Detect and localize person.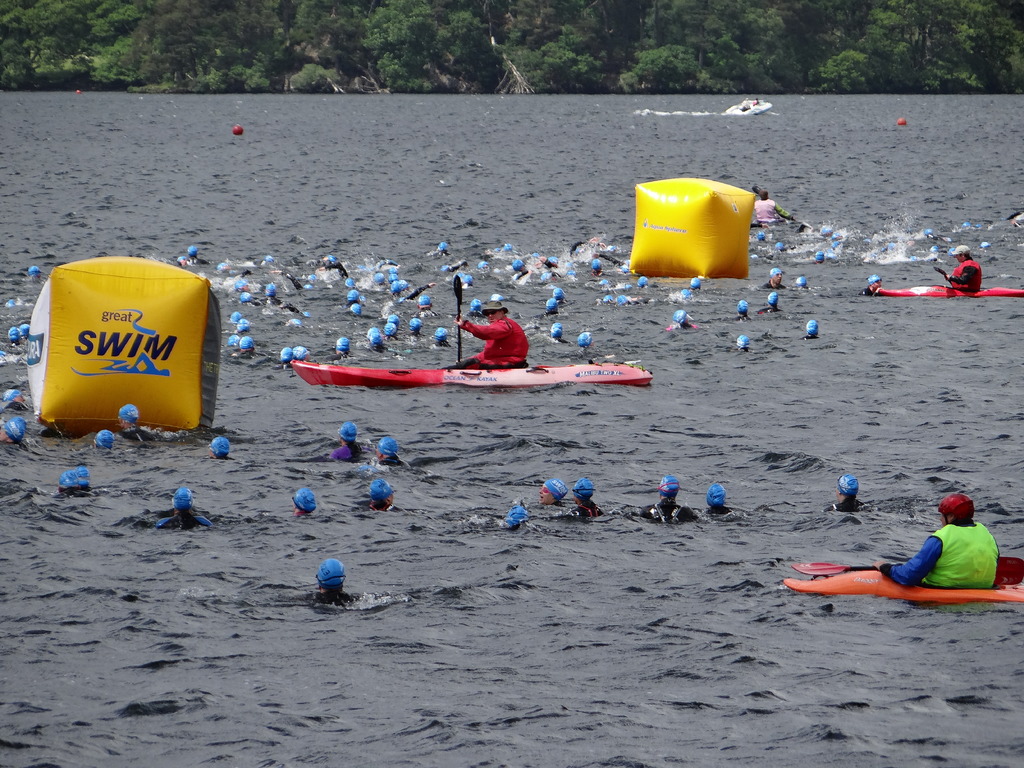
Localized at bbox=(465, 271, 473, 288).
